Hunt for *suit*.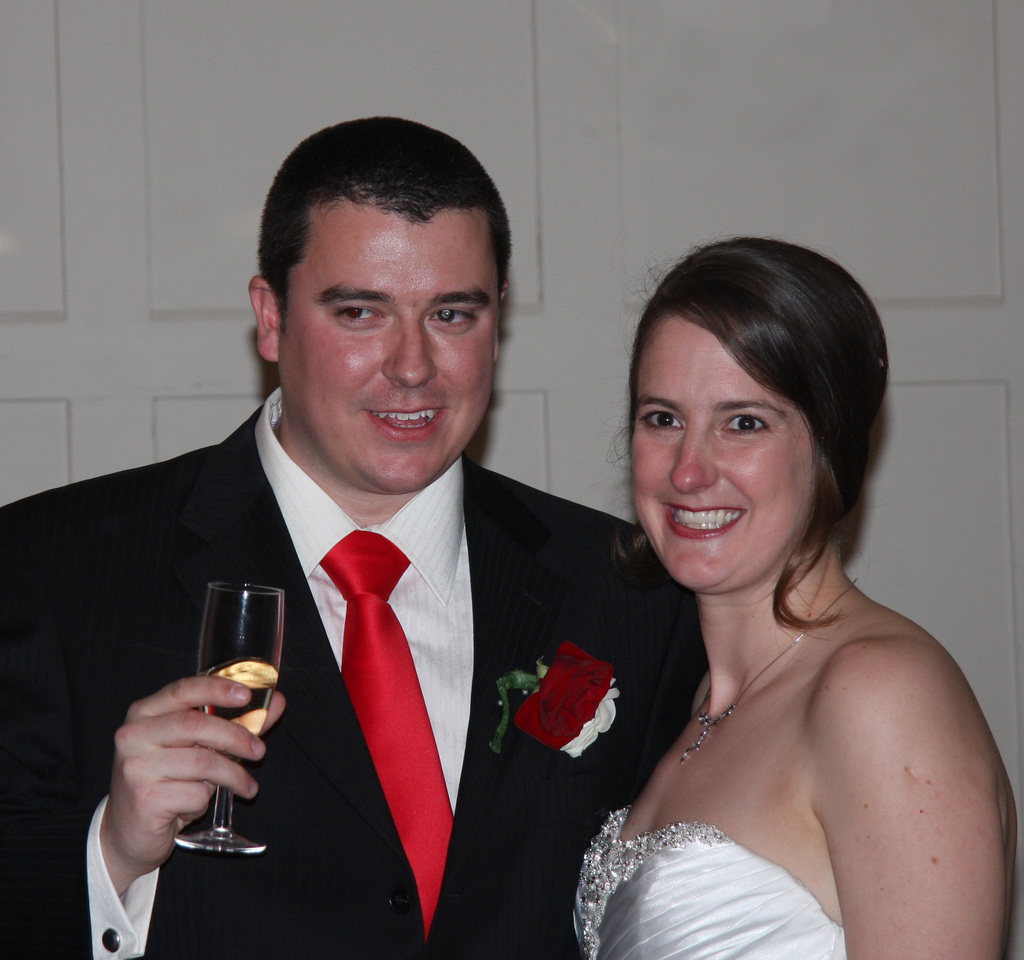
Hunted down at region(125, 303, 576, 939).
